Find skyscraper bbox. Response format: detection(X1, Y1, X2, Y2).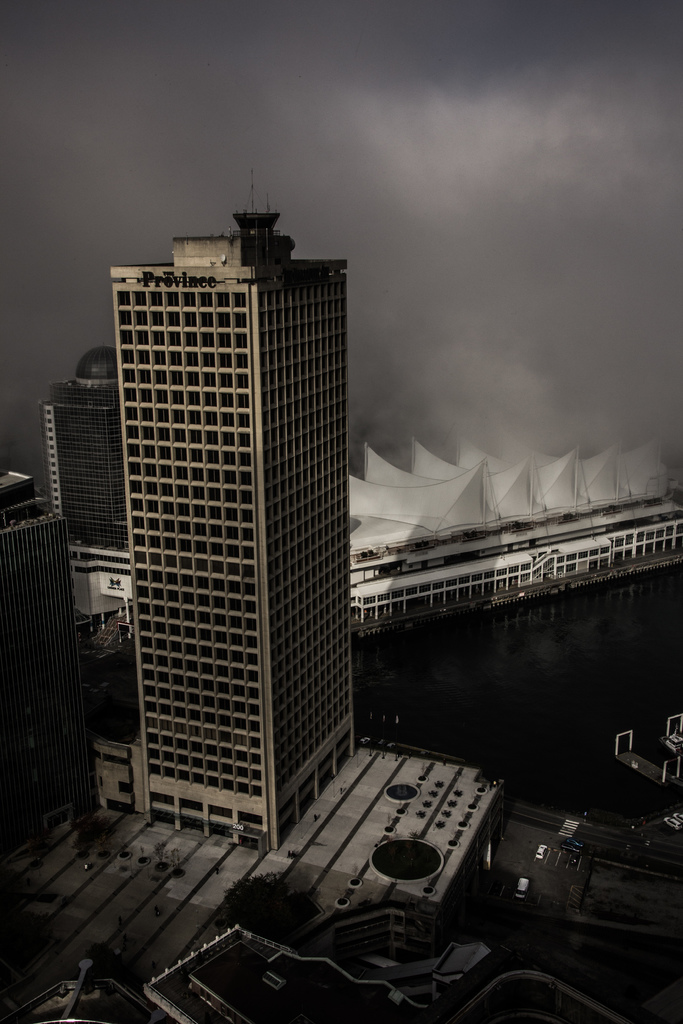
detection(67, 172, 377, 886).
